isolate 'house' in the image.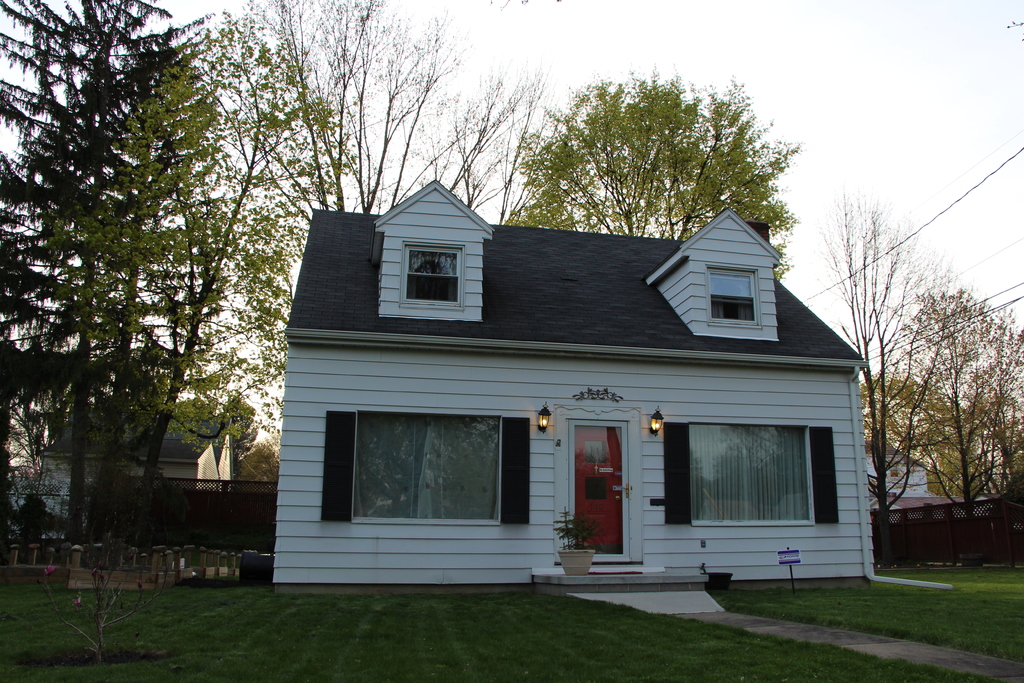
Isolated region: (858, 432, 935, 509).
